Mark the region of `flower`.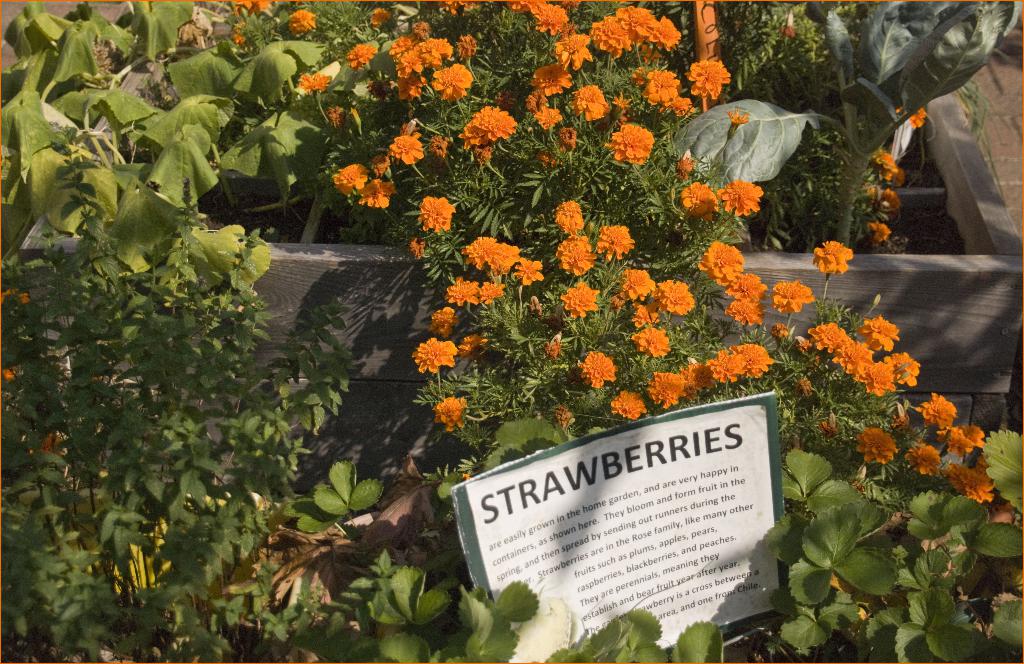
Region: detection(419, 199, 453, 231).
